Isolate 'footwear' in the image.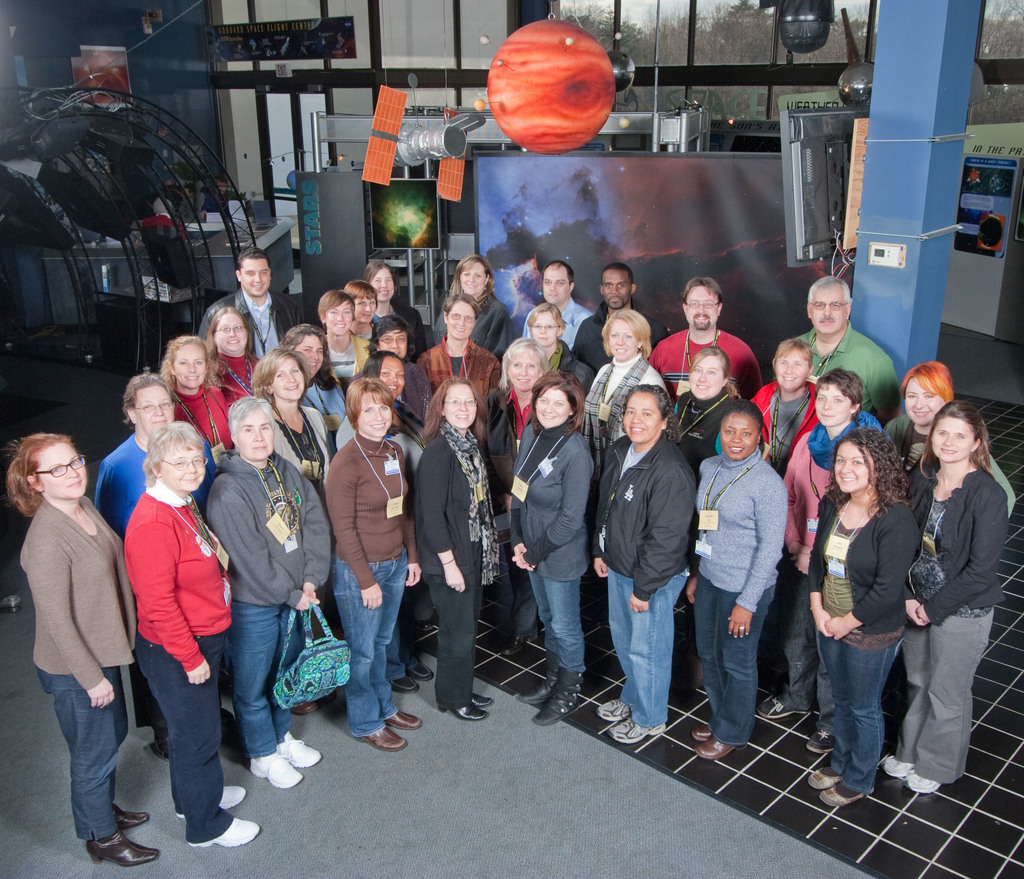
Isolated region: (left=879, top=752, right=921, bottom=780).
